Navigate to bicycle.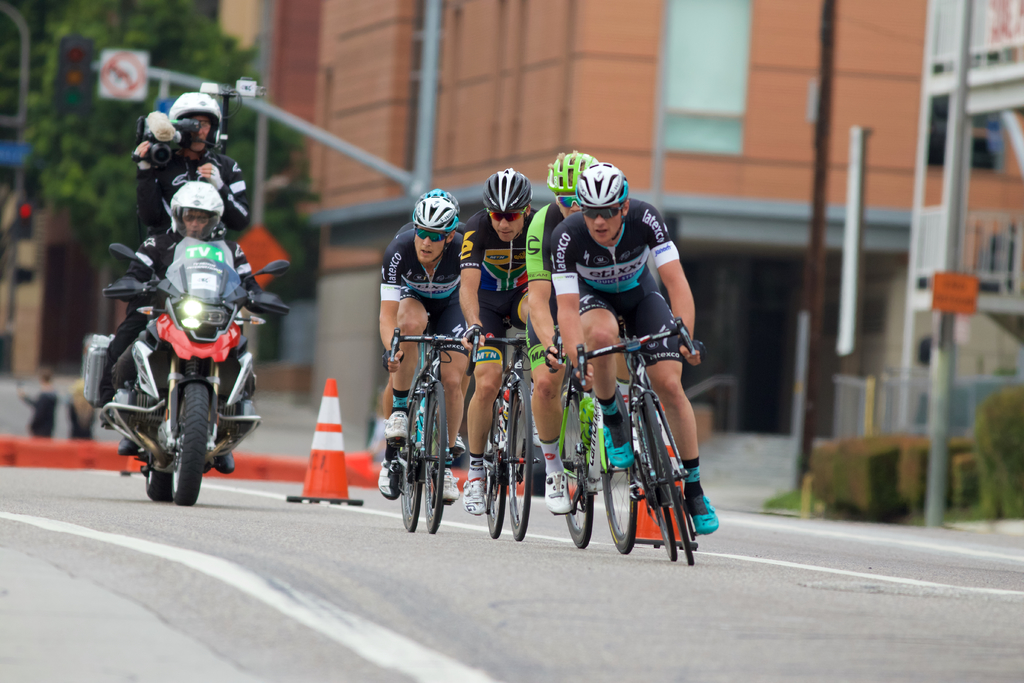
Navigation target: {"x1": 408, "y1": 326, "x2": 700, "y2": 560}.
